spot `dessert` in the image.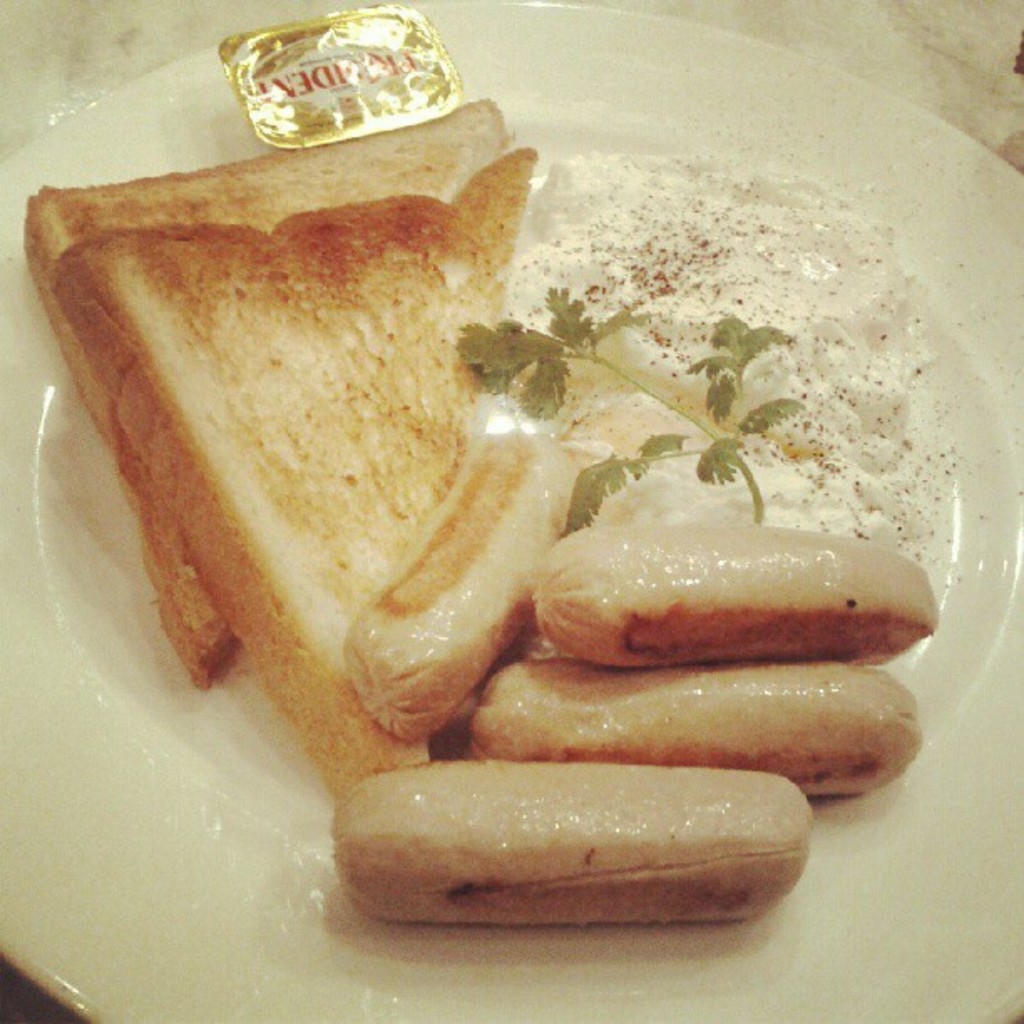
`dessert` found at {"x1": 105, "y1": 92, "x2": 935, "y2": 937}.
